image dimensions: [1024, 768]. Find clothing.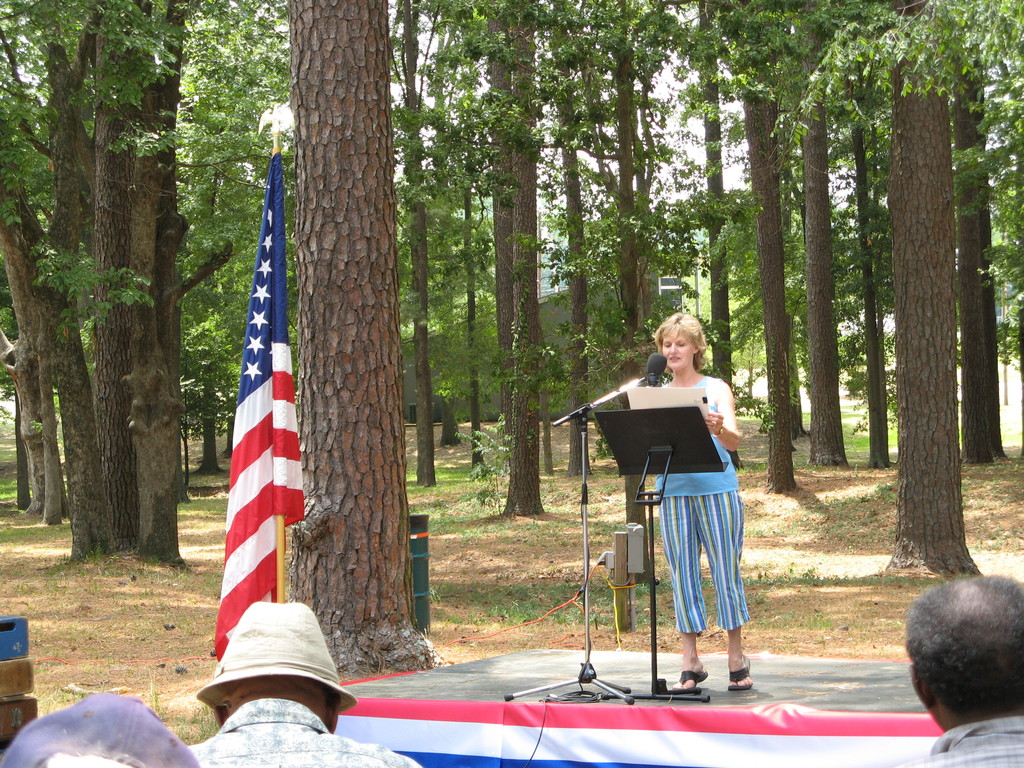
detection(655, 374, 749, 634).
